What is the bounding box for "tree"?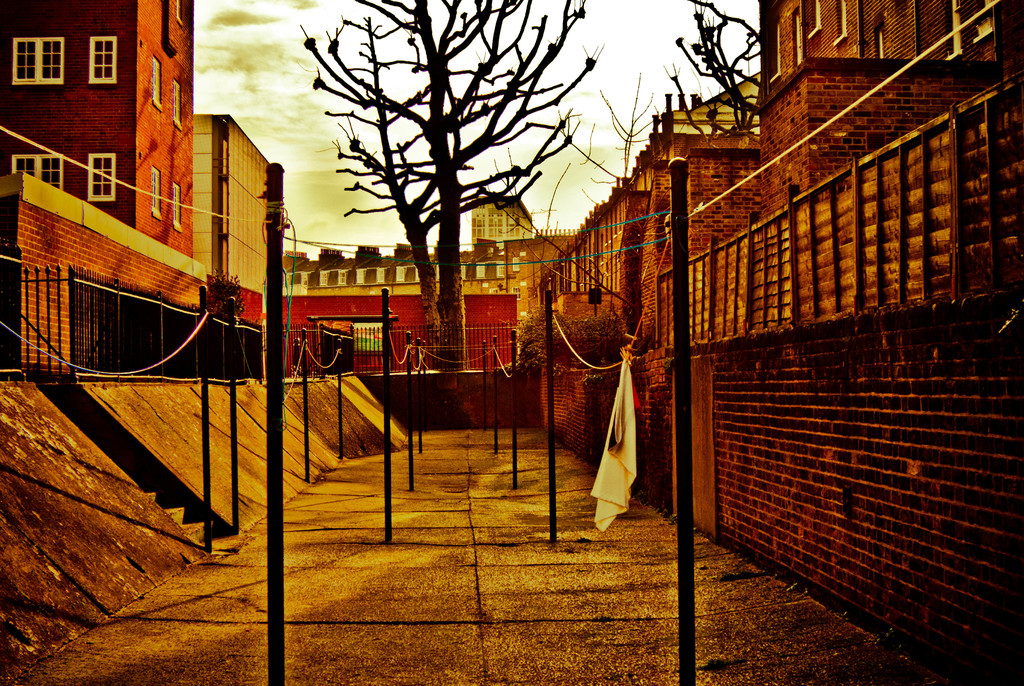
BBox(664, 0, 761, 153).
